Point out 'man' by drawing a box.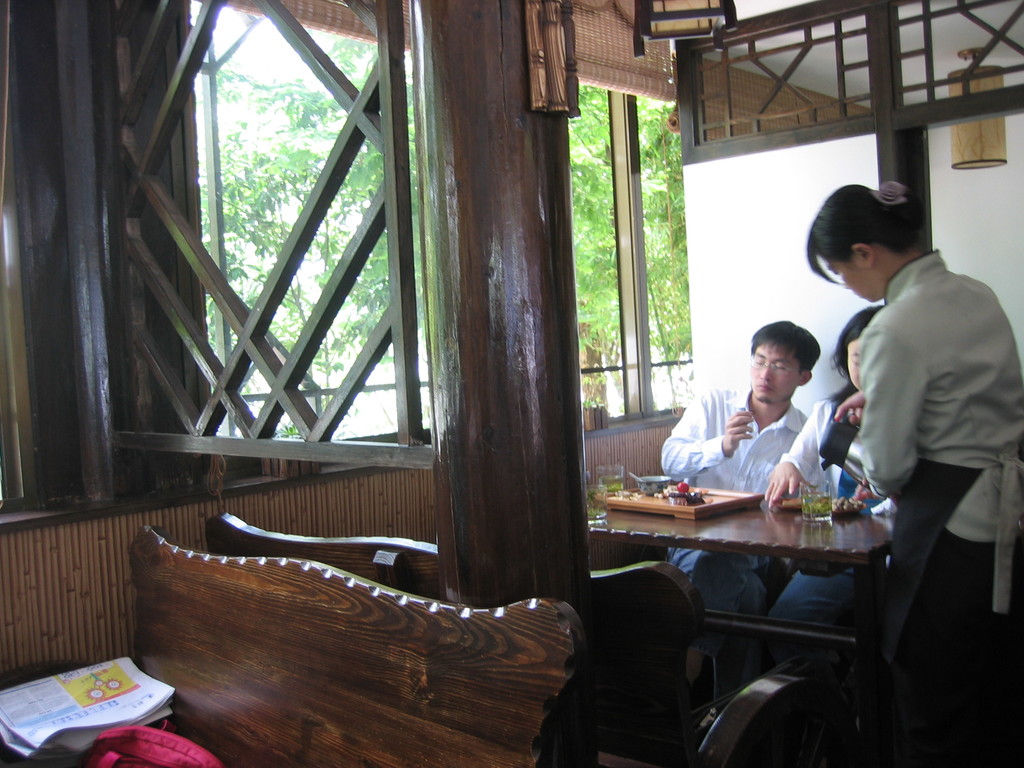
{"left": 663, "top": 322, "right": 817, "bottom": 682}.
